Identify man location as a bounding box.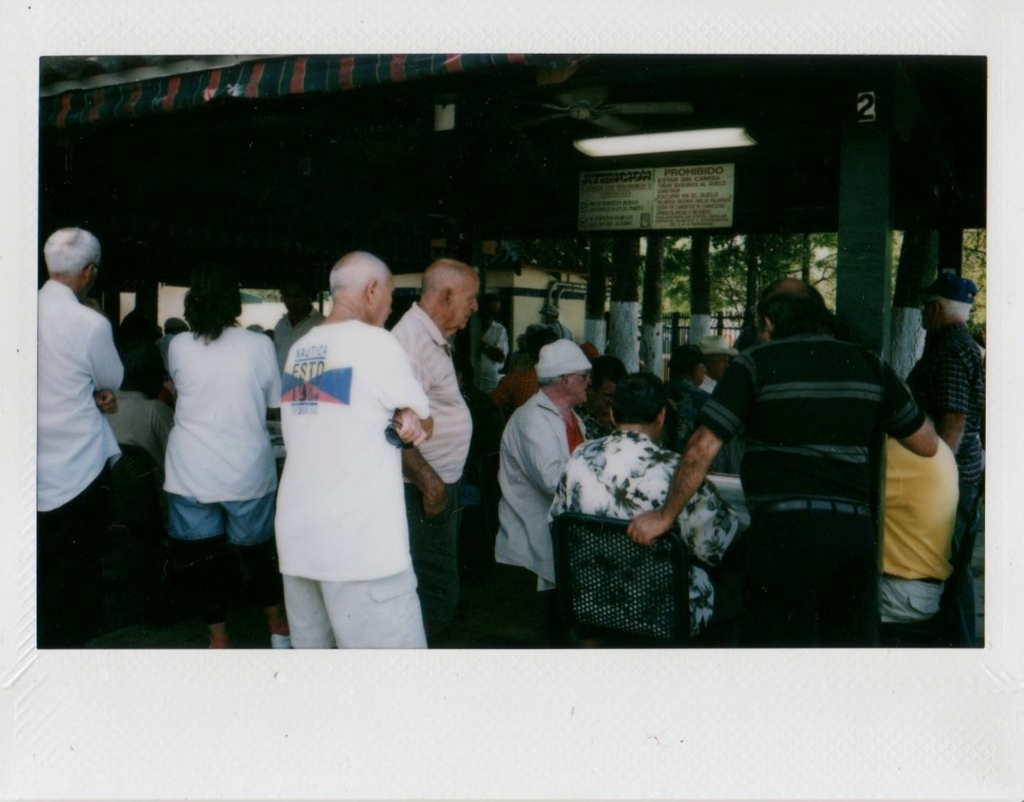
box=[620, 280, 932, 649].
